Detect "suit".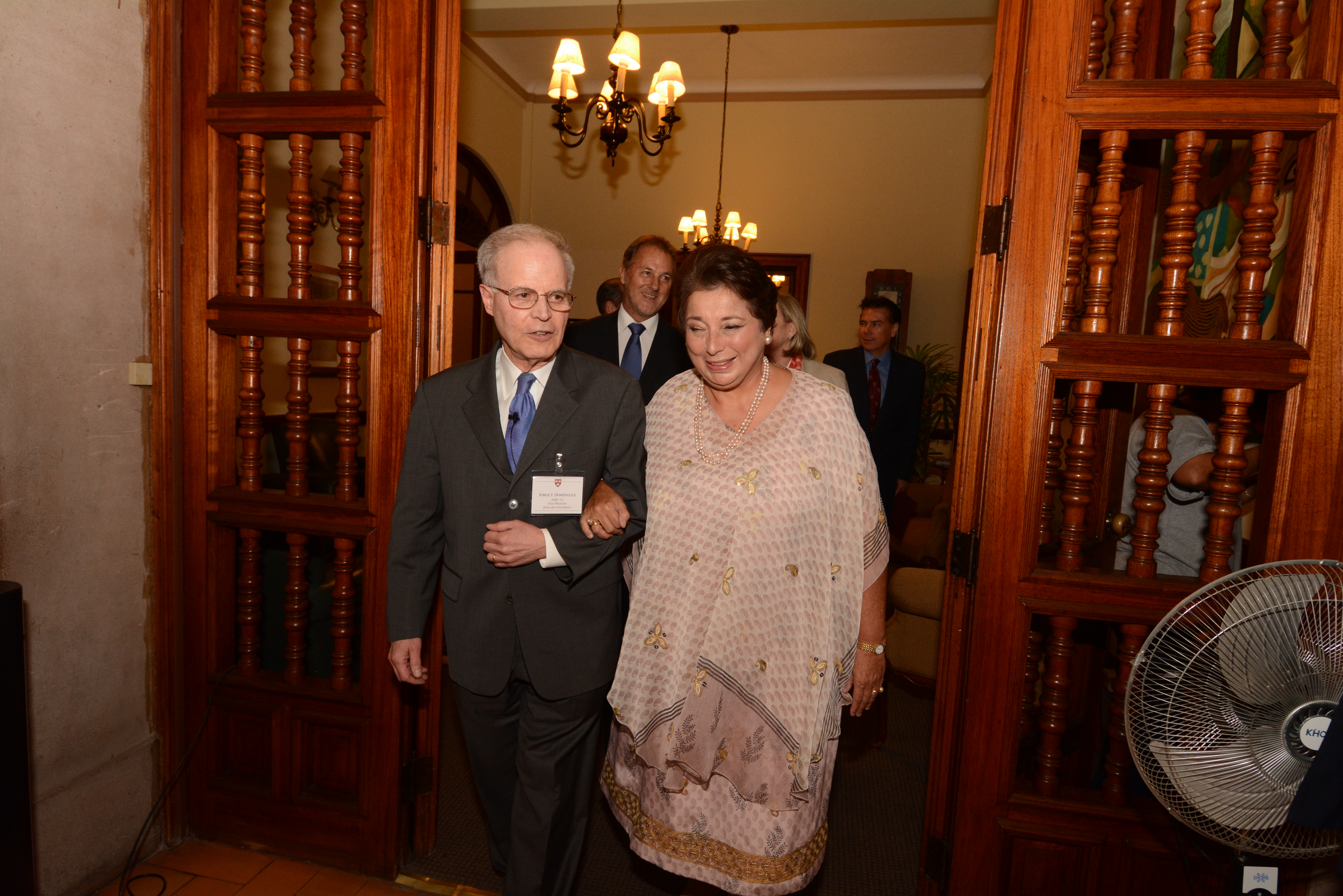
Detected at [x1=234, y1=106, x2=255, y2=121].
